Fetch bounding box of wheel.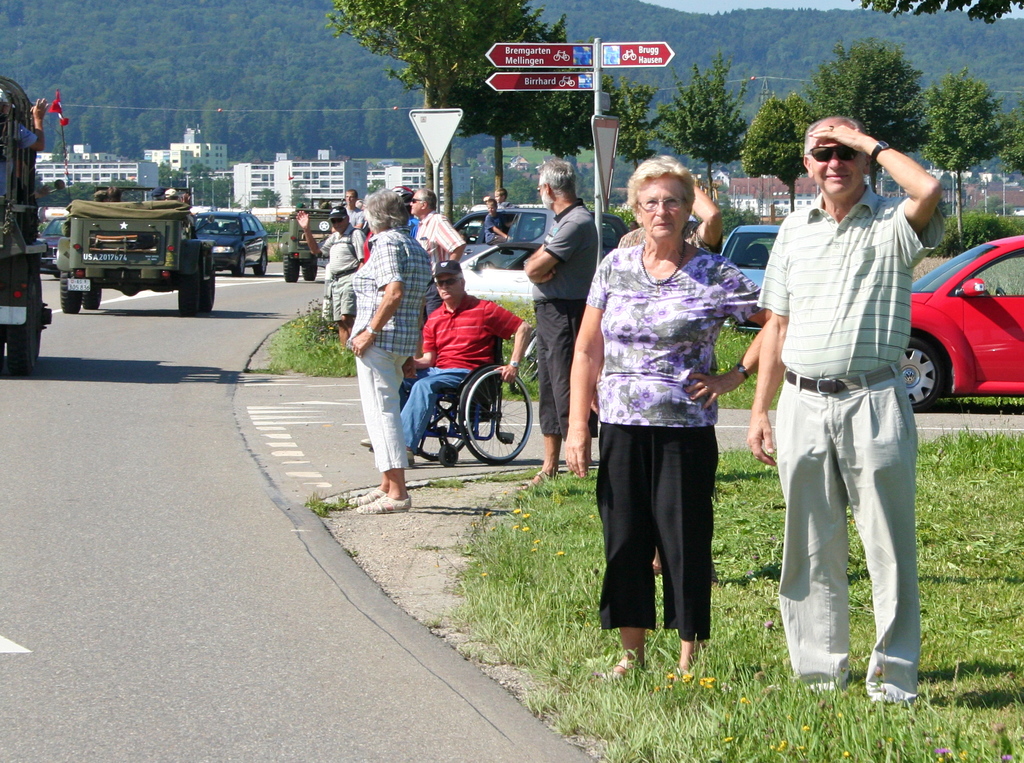
Bbox: BBox(281, 255, 301, 284).
